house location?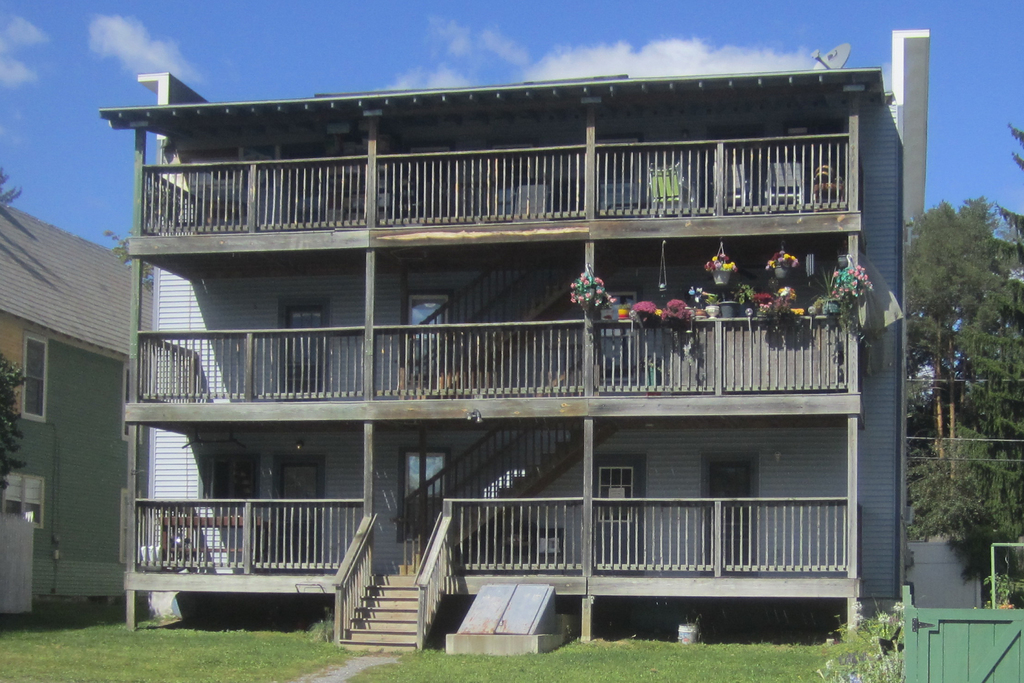
bbox(96, 64, 918, 648)
